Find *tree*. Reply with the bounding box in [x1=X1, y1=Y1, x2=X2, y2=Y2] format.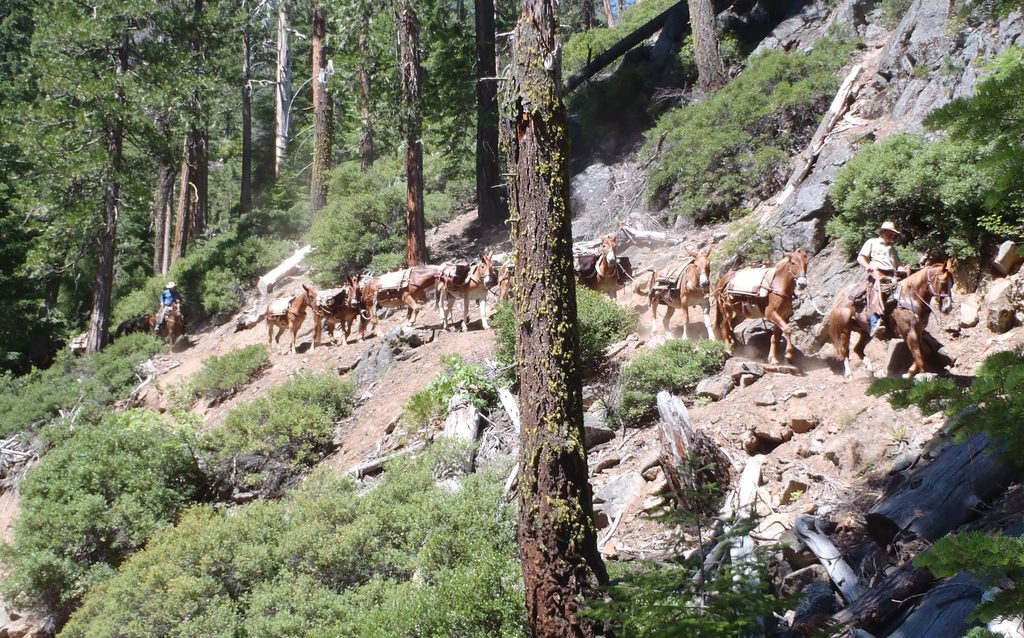
[x1=17, y1=26, x2=202, y2=369].
